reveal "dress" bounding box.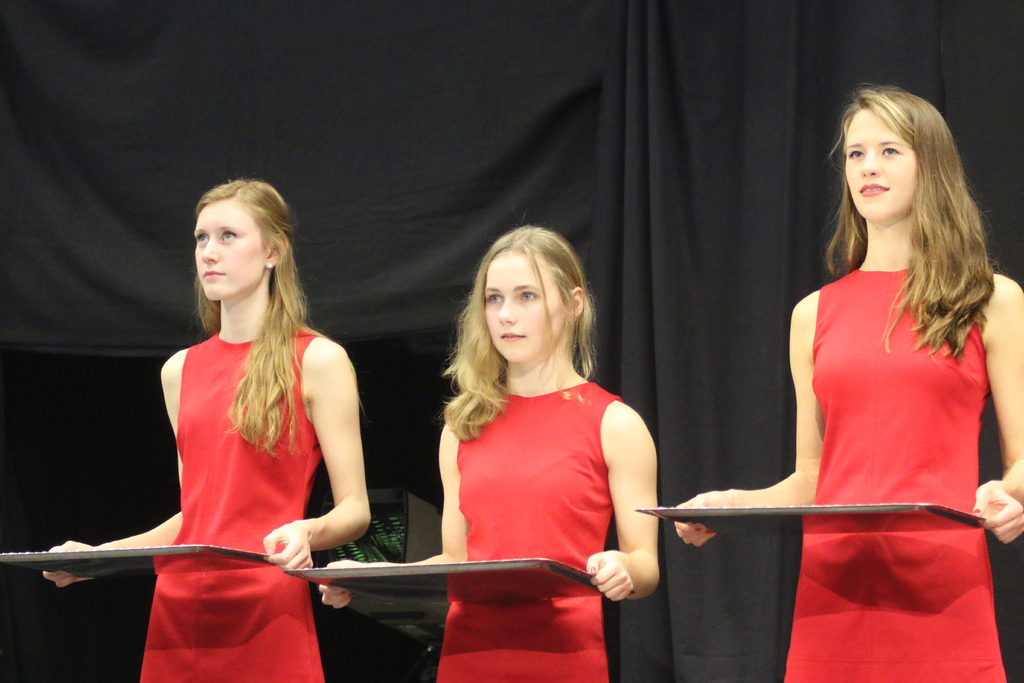
Revealed: (left=138, top=329, right=323, bottom=682).
